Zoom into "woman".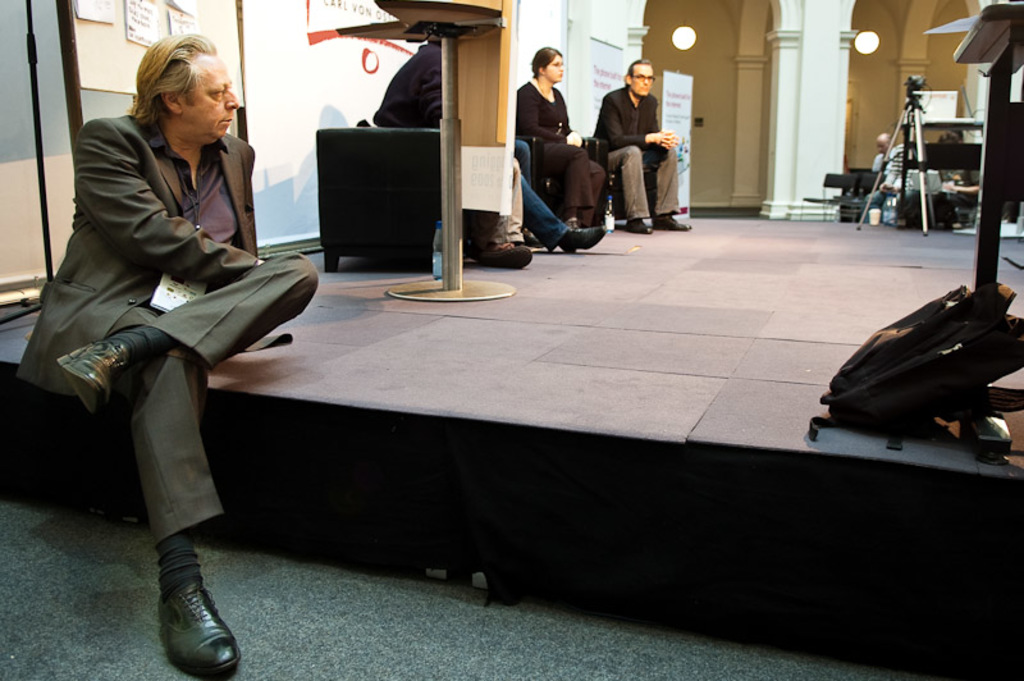
Zoom target: box(518, 44, 598, 250).
